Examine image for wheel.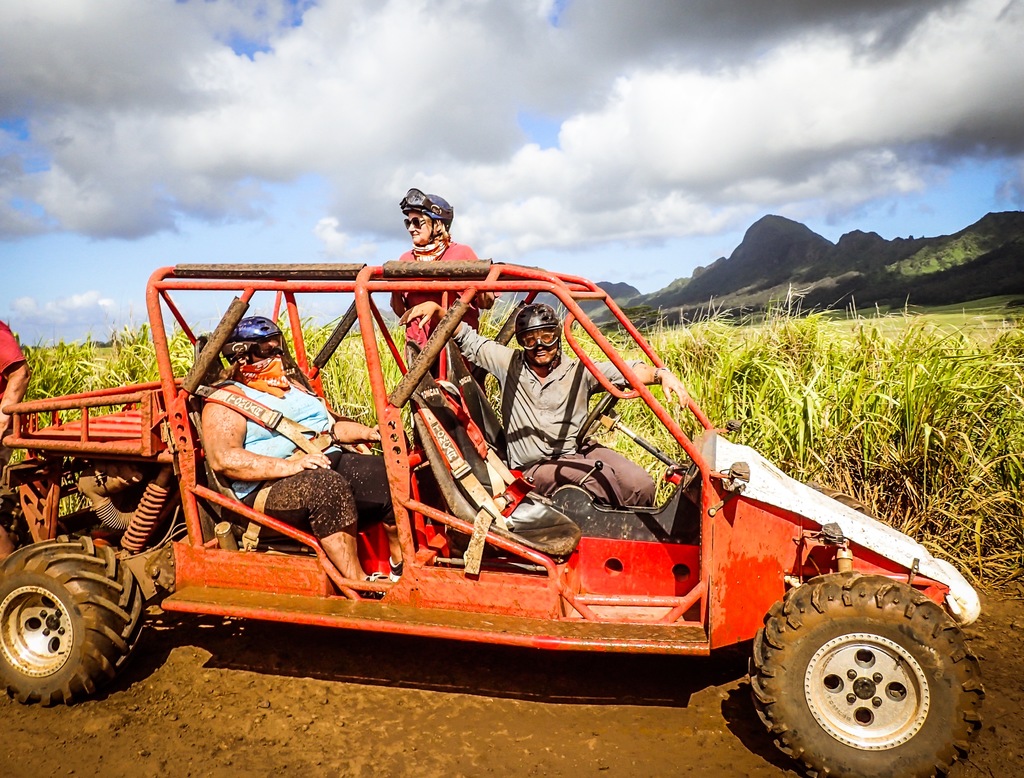
Examination result: region(752, 592, 959, 762).
